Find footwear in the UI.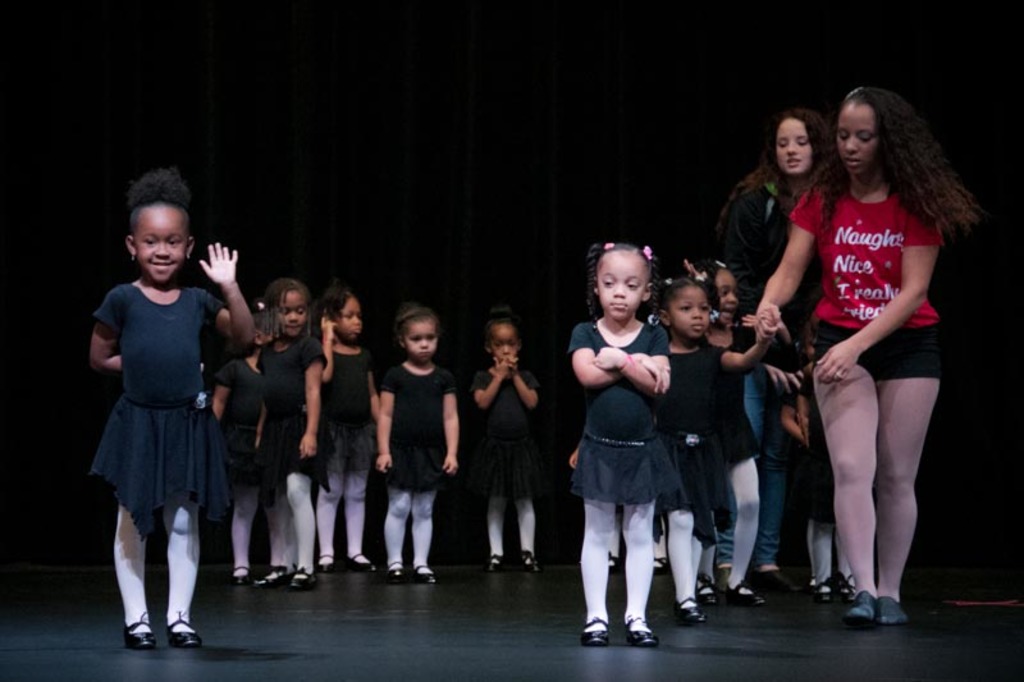
UI element at l=484, t=549, r=504, b=572.
